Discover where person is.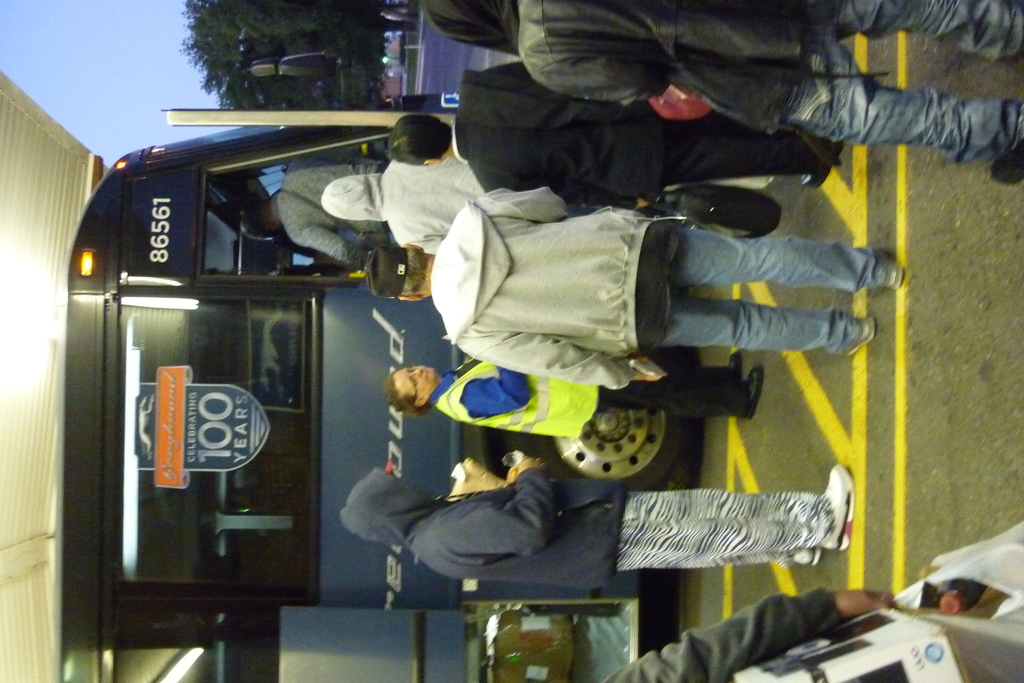
Discovered at Rect(319, 140, 559, 254).
